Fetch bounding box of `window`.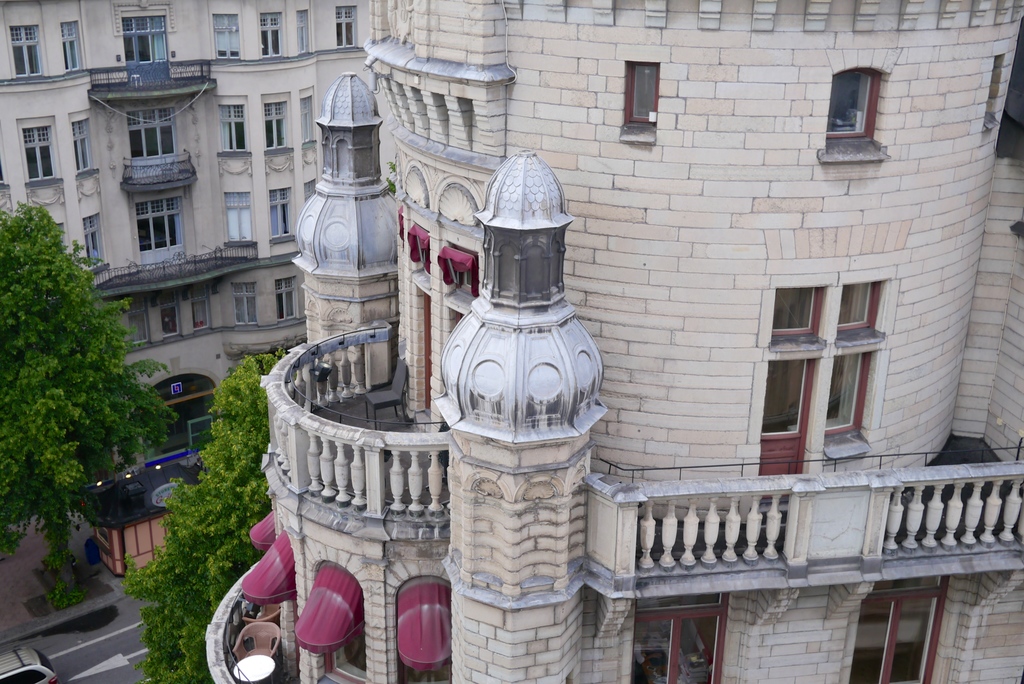
Bbox: 120,0,175,69.
